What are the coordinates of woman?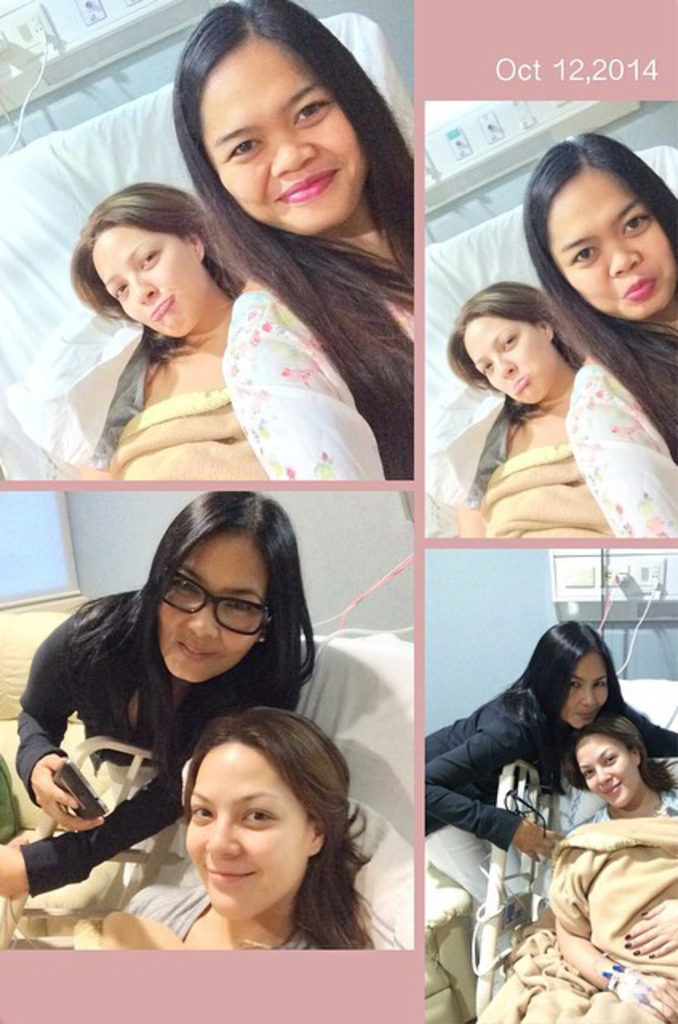
box=[416, 618, 676, 869].
